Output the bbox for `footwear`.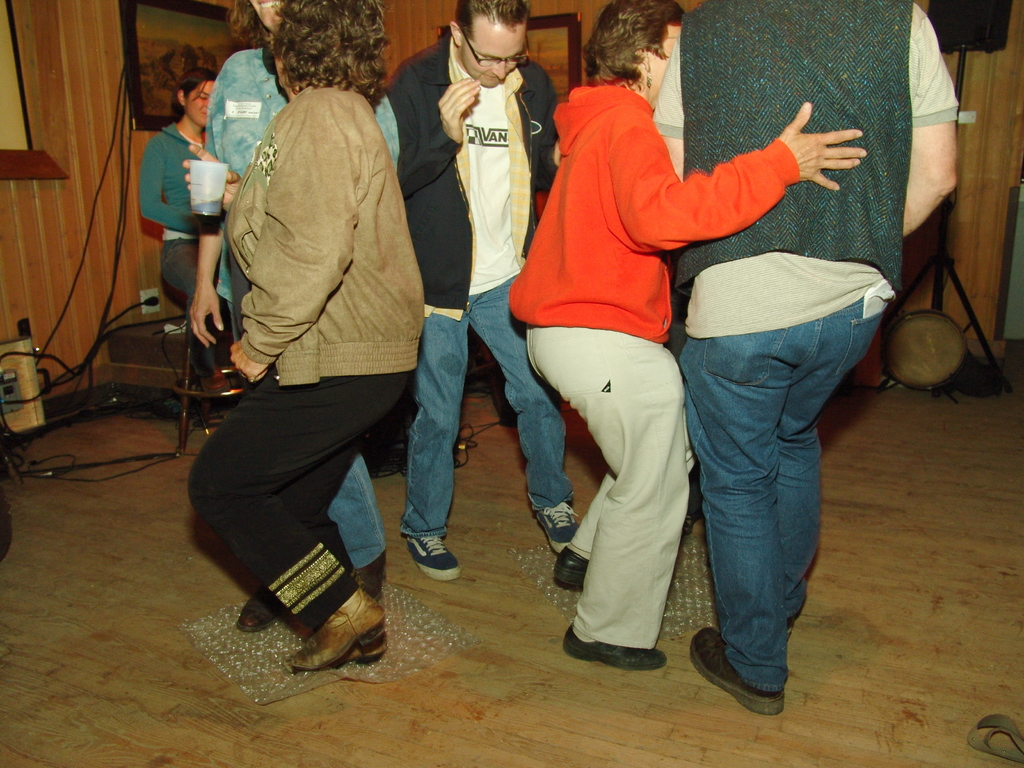
box(552, 547, 592, 590).
